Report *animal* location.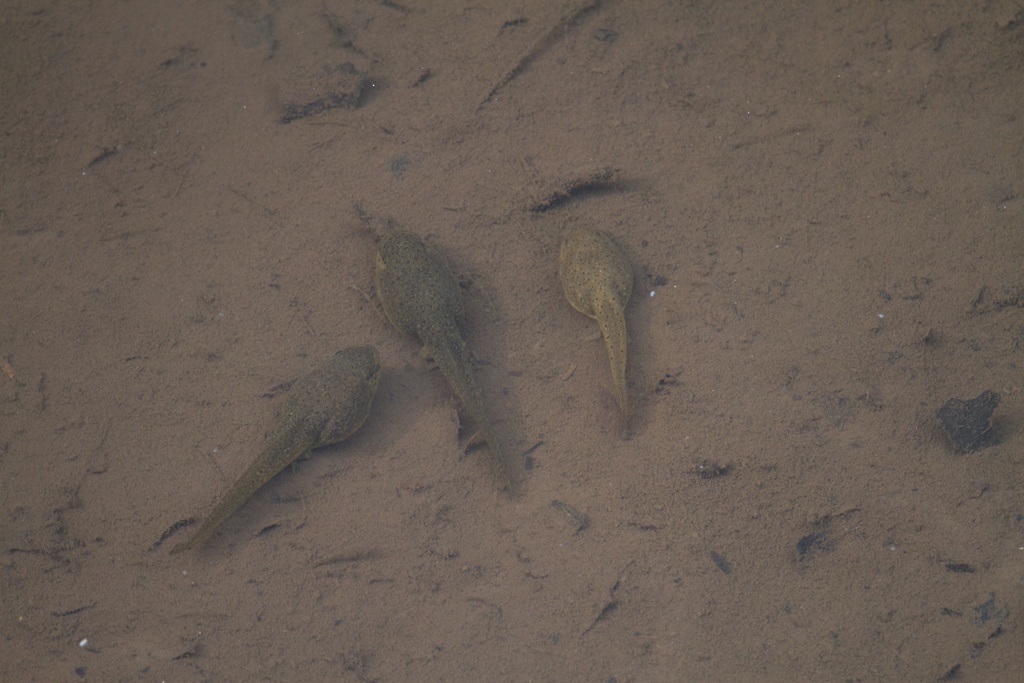
Report: <region>196, 352, 387, 553</region>.
